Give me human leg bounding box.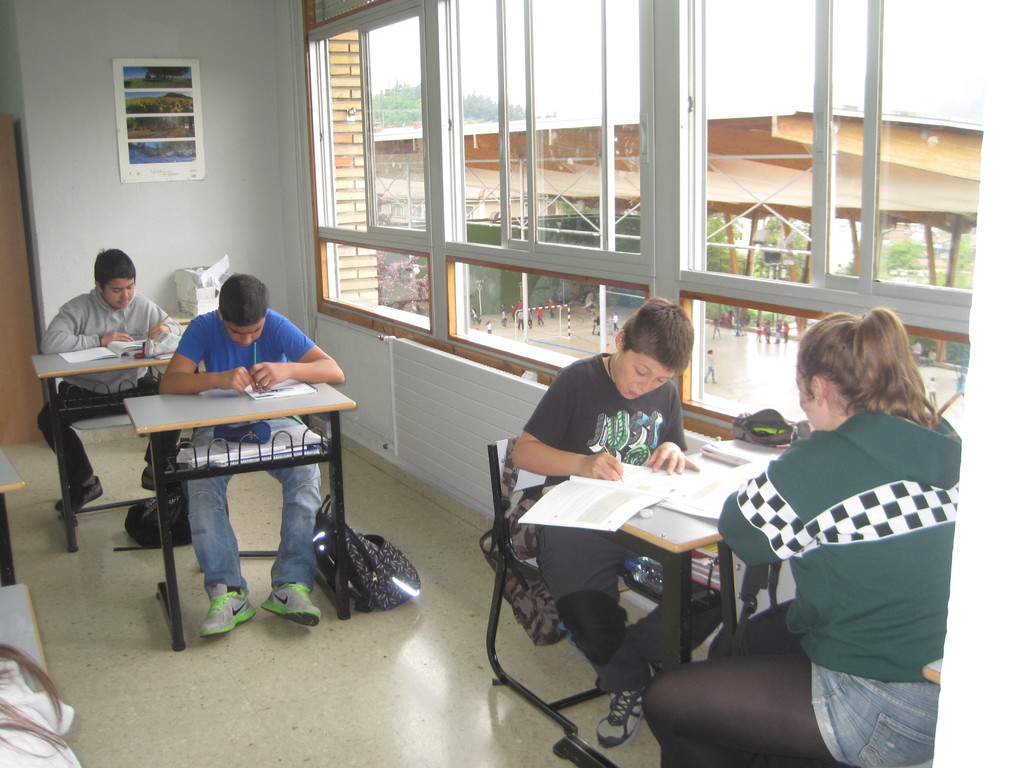
region(38, 378, 100, 513).
